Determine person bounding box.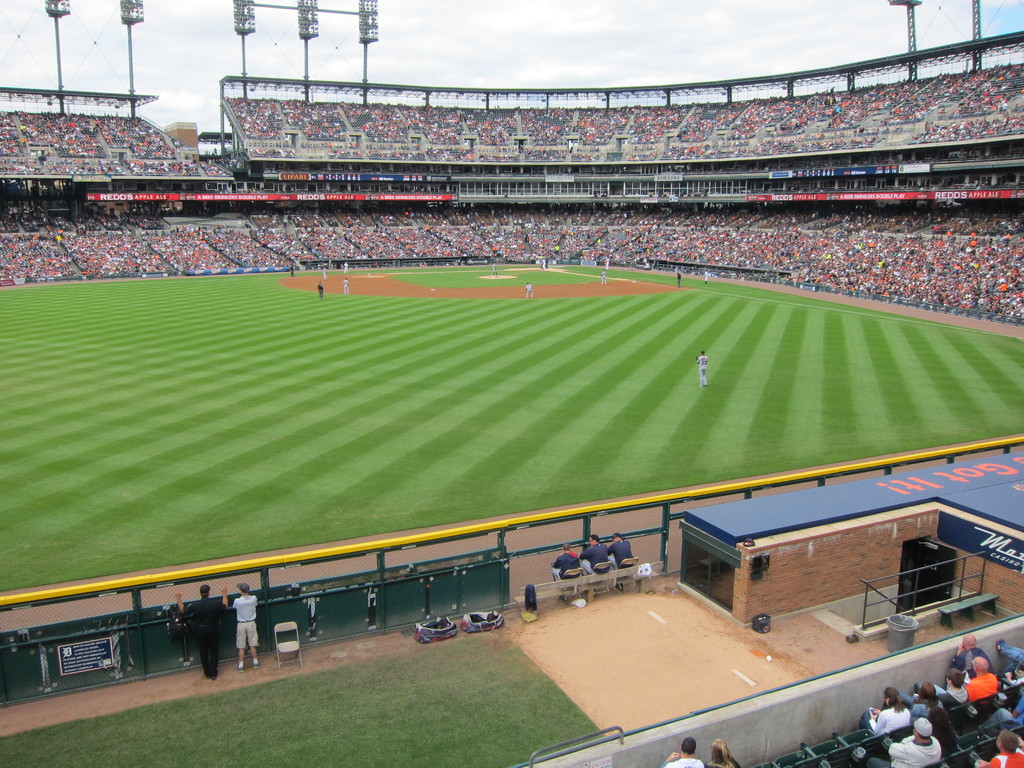
Determined: [320, 262, 328, 278].
